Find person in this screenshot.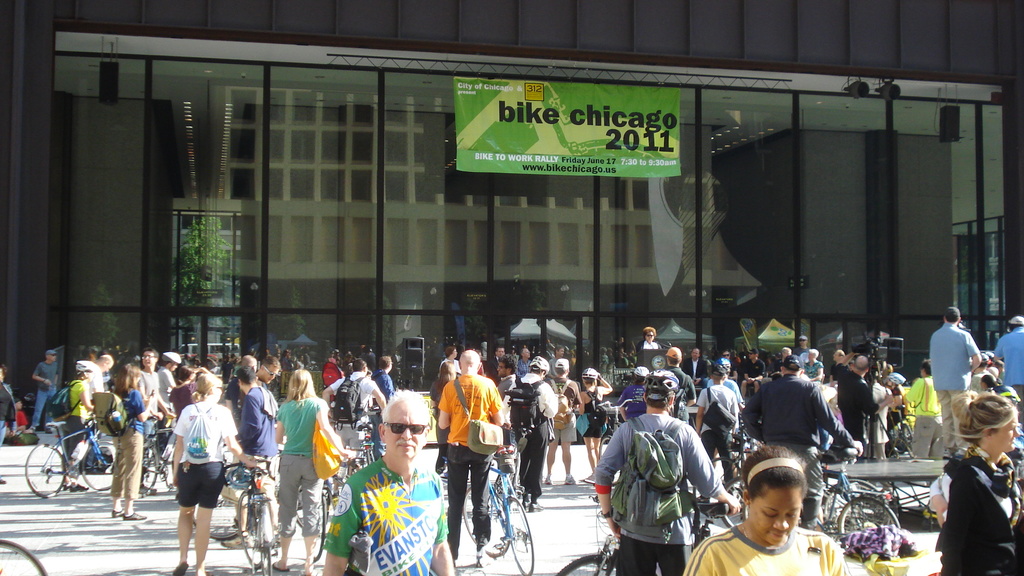
The bounding box for person is bbox=[927, 307, 982, 460].
